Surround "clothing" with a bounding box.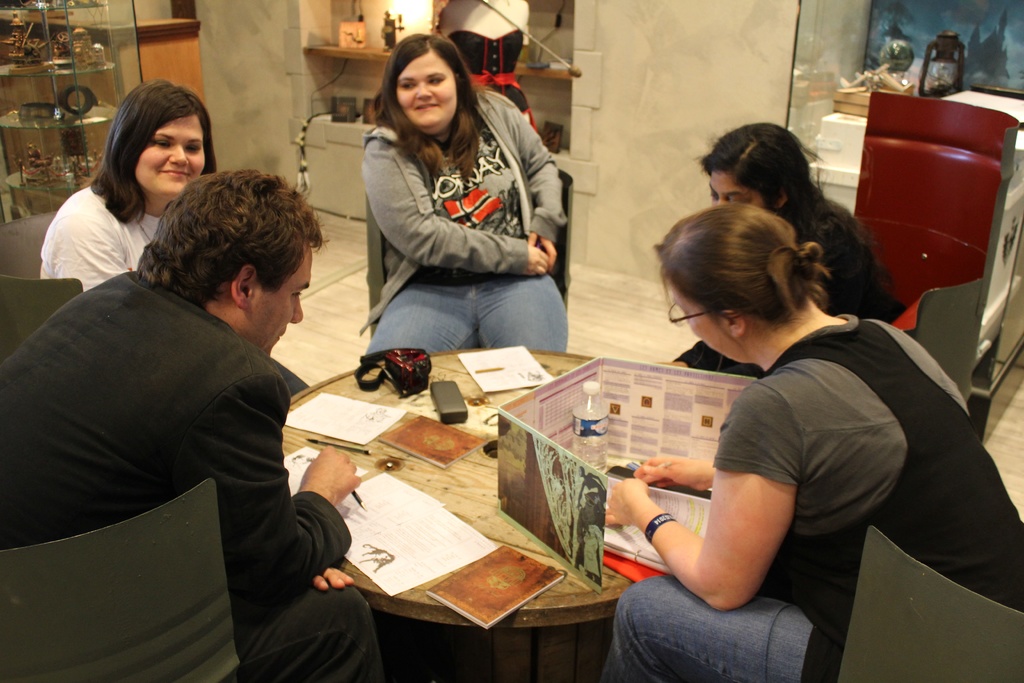
<bbox>1, 264, 385, 682</bbox>.
